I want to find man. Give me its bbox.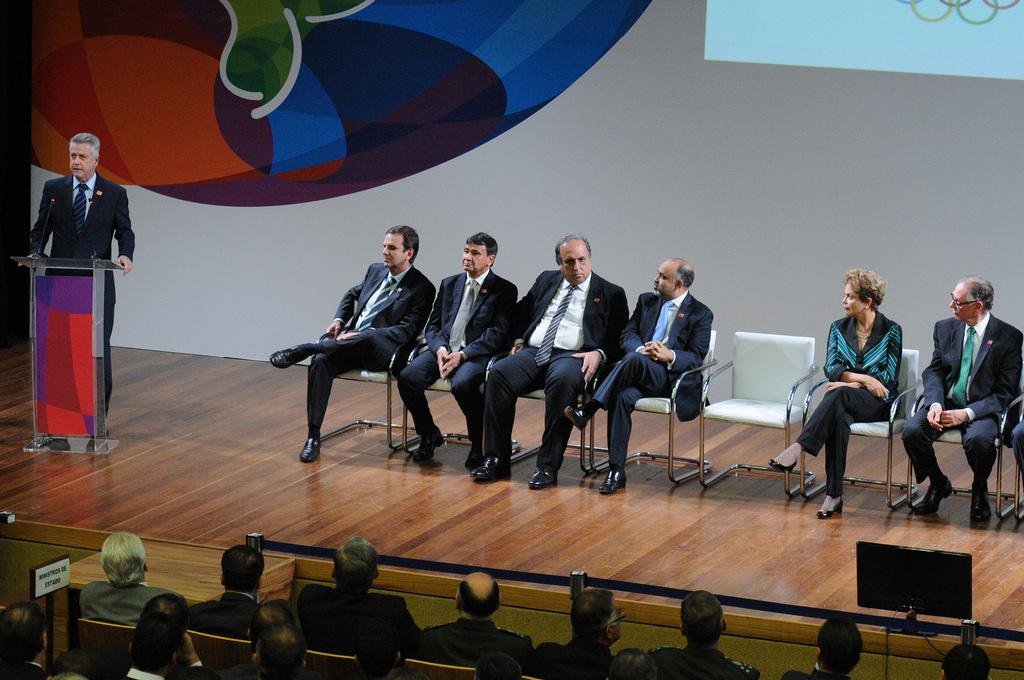
BBox(778, 609, 874, 679).
